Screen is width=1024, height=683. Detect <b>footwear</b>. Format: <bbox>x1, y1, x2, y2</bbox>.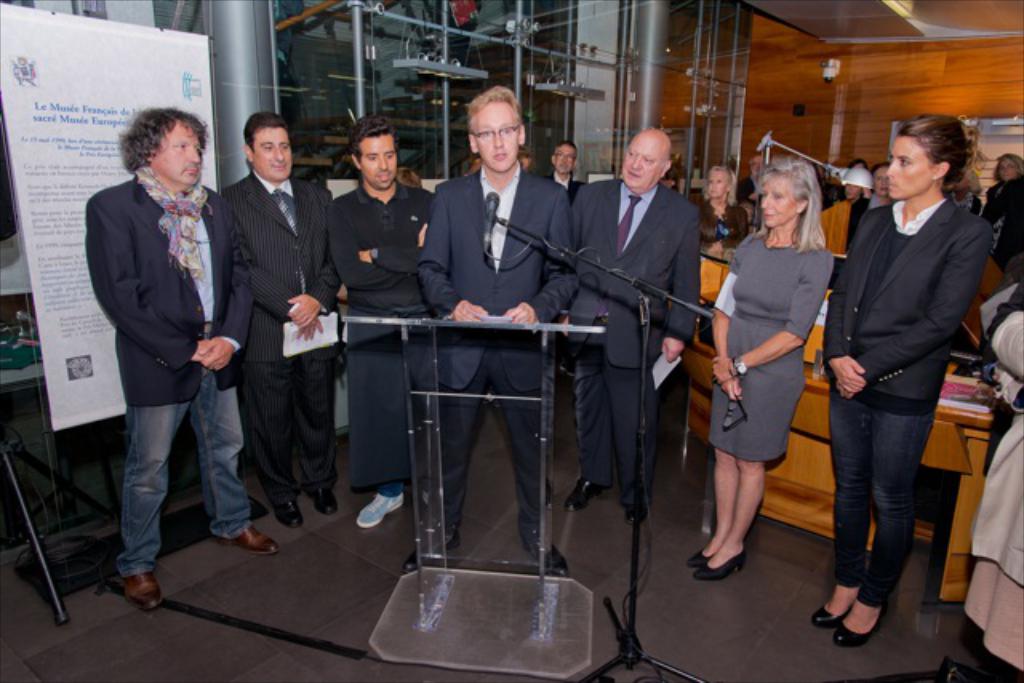
<bbox>555, 480, 606, 510</bbox>.
